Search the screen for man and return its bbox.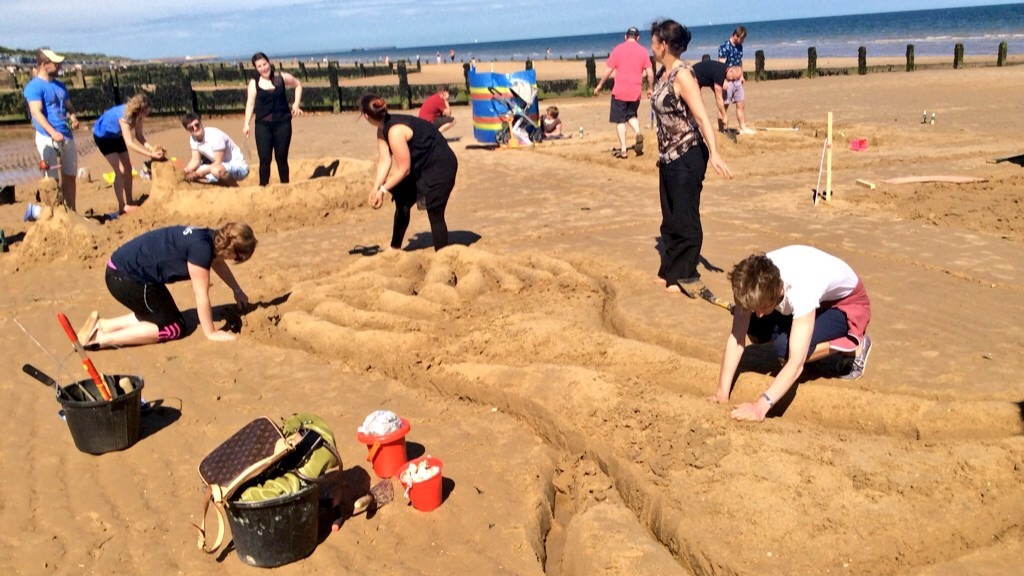
Found: 23, 47, 82, 214.
